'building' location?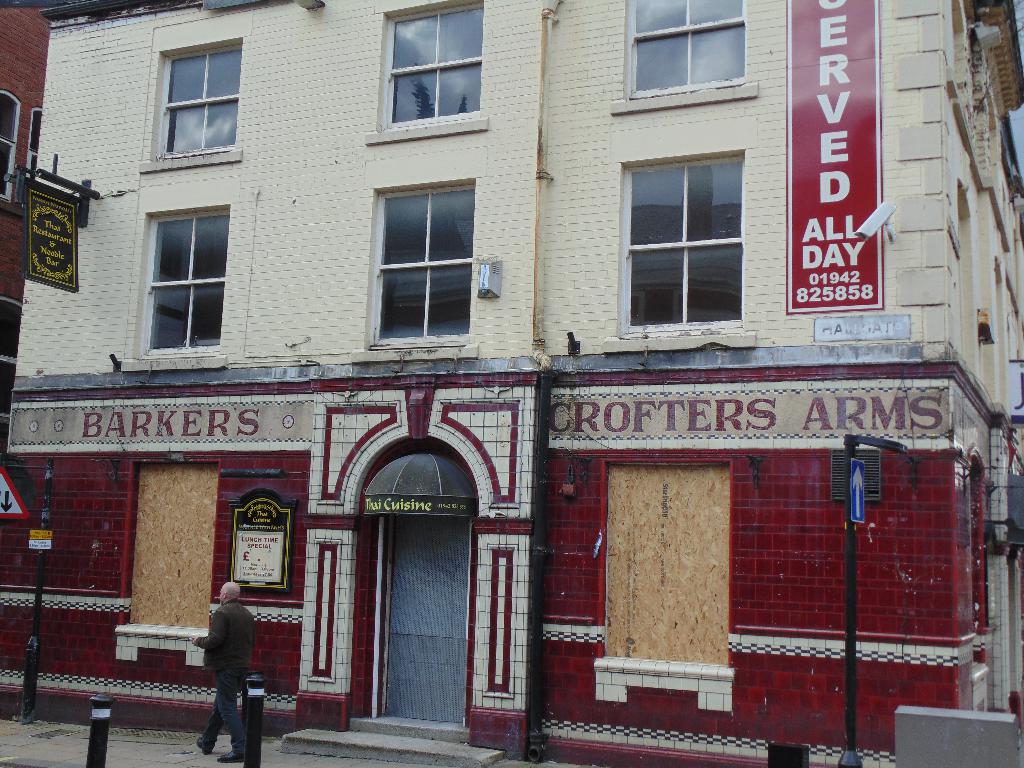
(4, 3, 49, 447)
